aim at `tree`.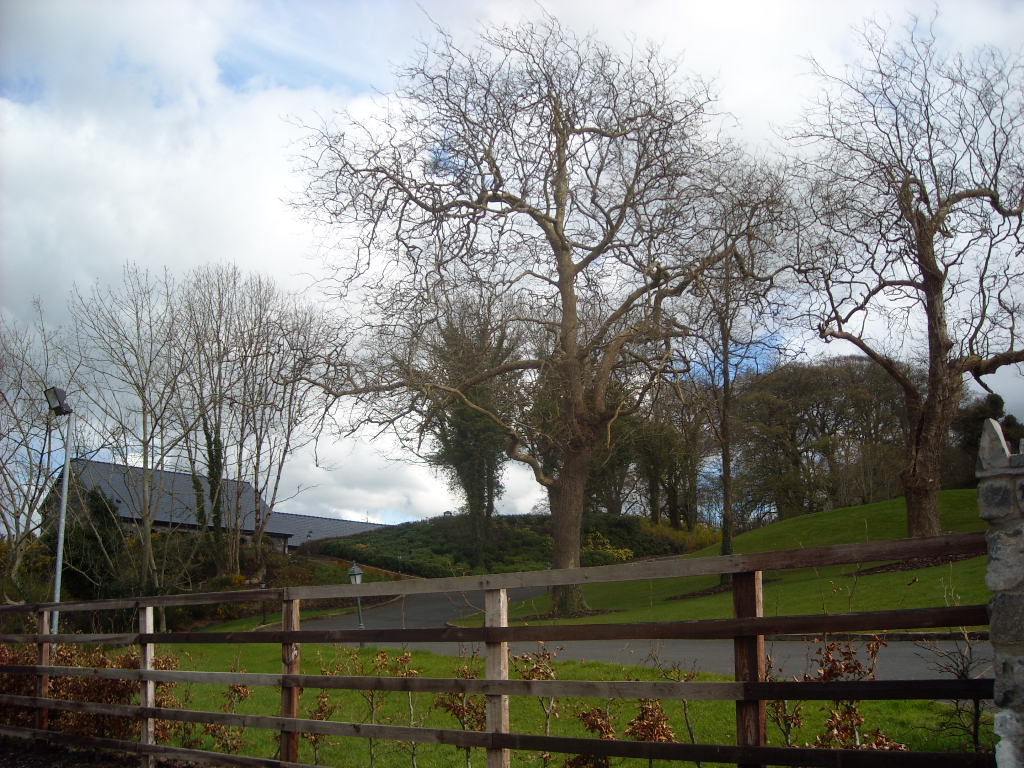
Aimed at [0,290,202,644].
